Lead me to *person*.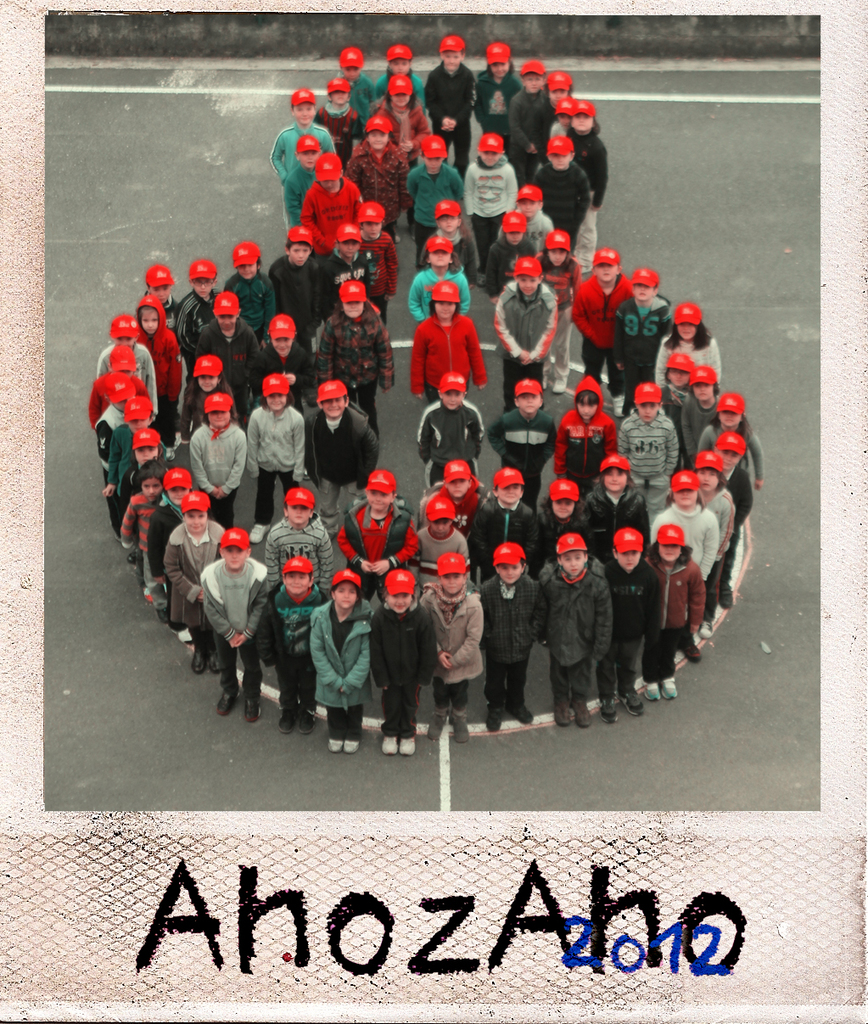
Lead to bbox(468, 460, 547, 585).
